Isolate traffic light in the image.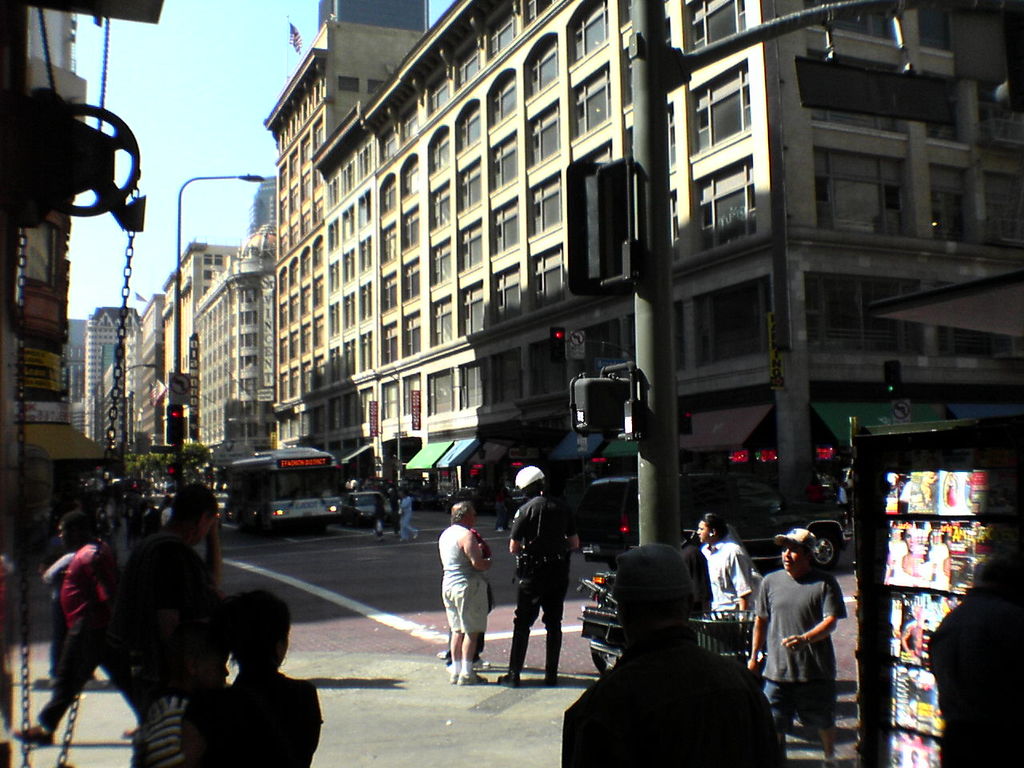
Isolated region: region(882, 360, 901, 394).
